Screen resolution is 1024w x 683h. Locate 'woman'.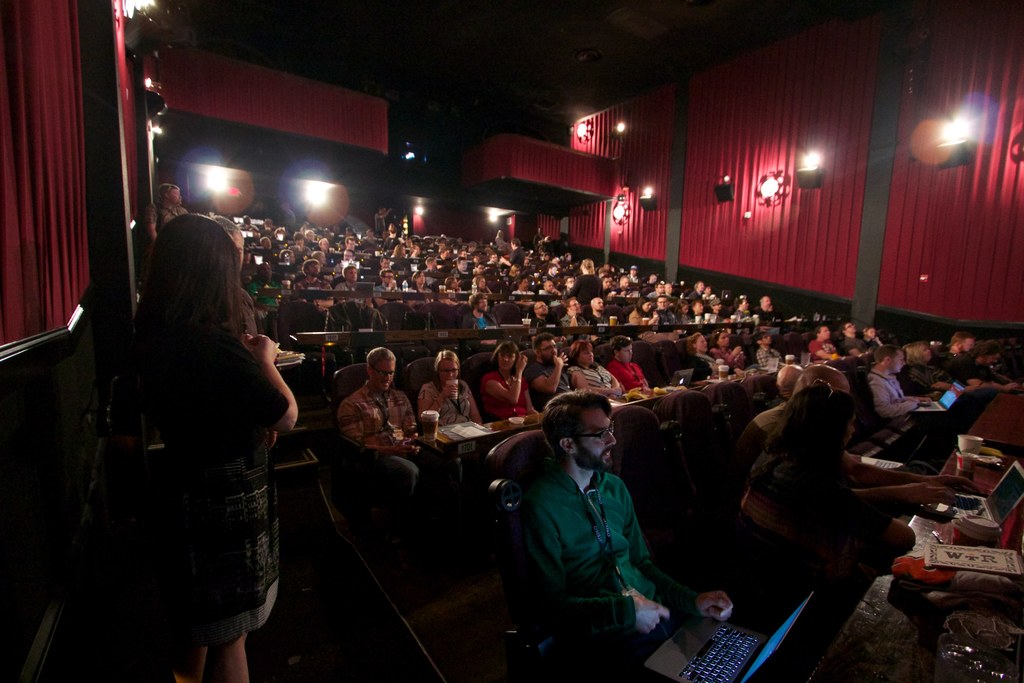
locate(714, 327, 746, 375).
